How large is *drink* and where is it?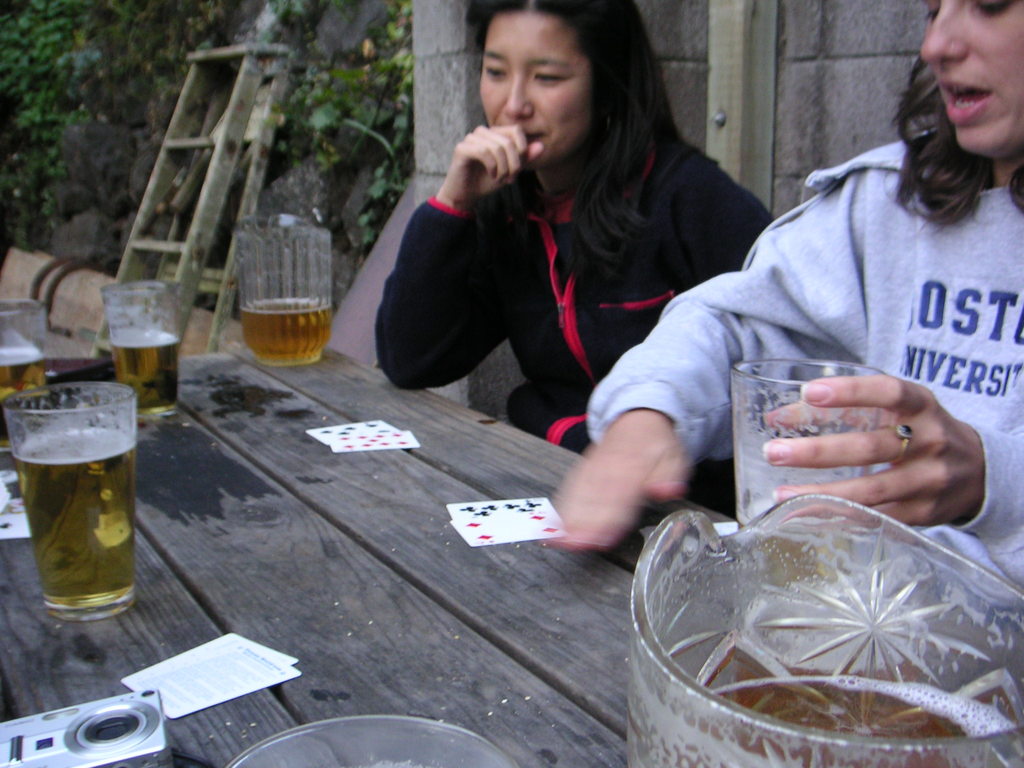
Bounding box: [left=236, top=296, right=326, bottom=365].
